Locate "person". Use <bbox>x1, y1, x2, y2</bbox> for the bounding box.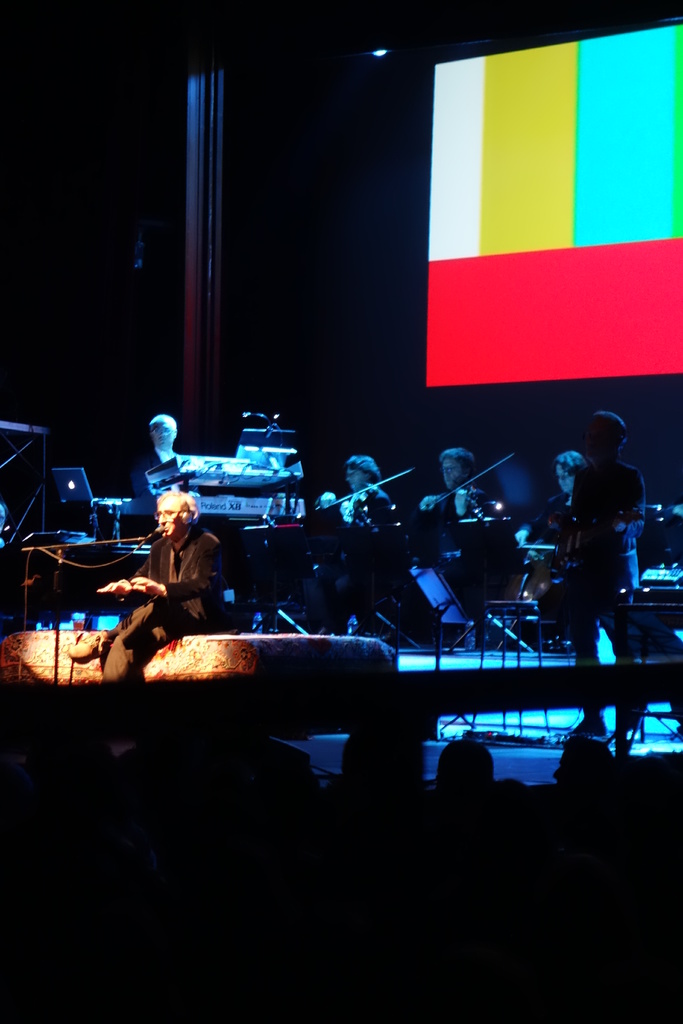
<bbox>543, 397, 652, 708</bbox>.
